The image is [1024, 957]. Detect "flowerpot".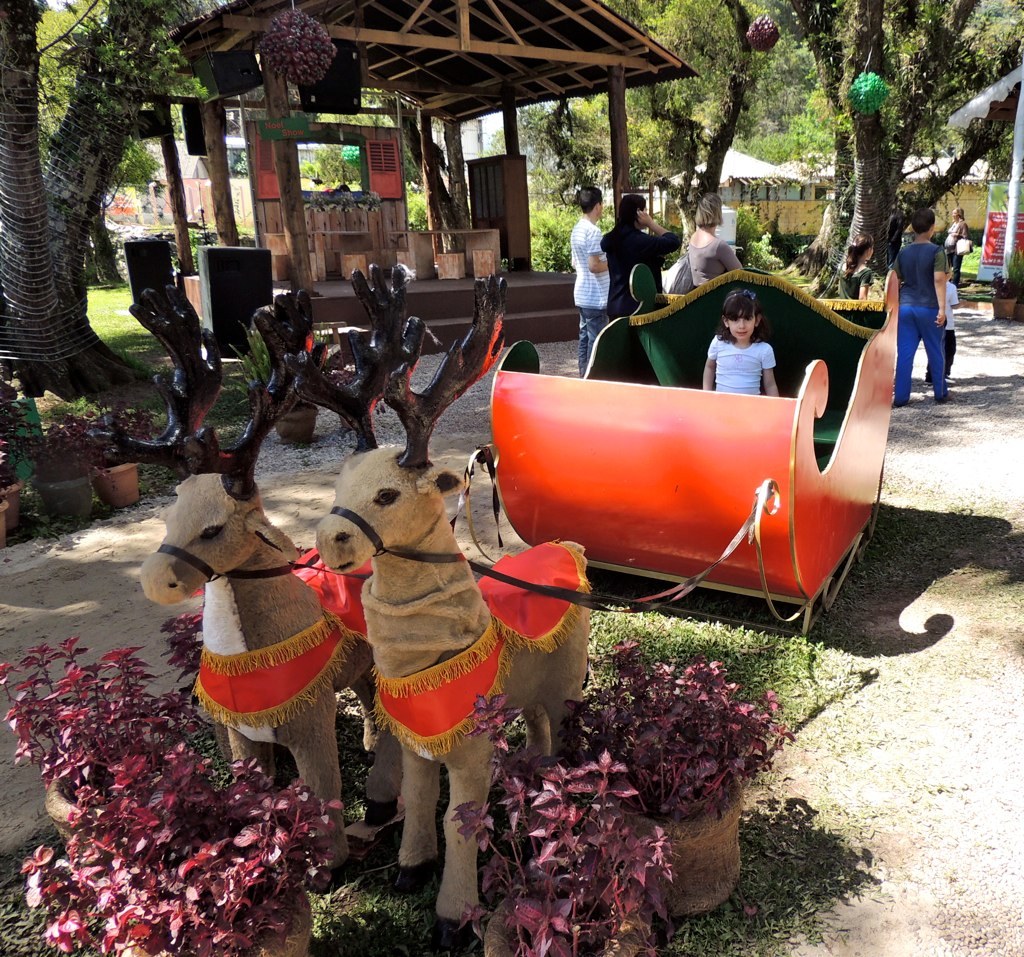
Detection: l=275, t=411, r=319, b=440.
